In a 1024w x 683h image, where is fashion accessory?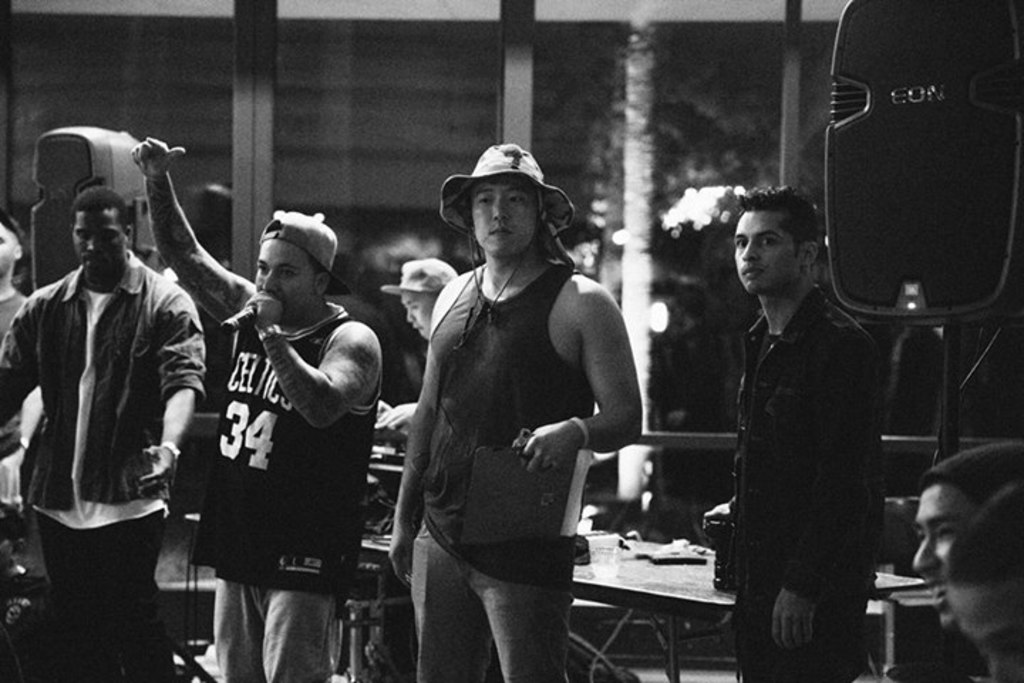
(x1=1, y1=206, x2=26, y2=248).
